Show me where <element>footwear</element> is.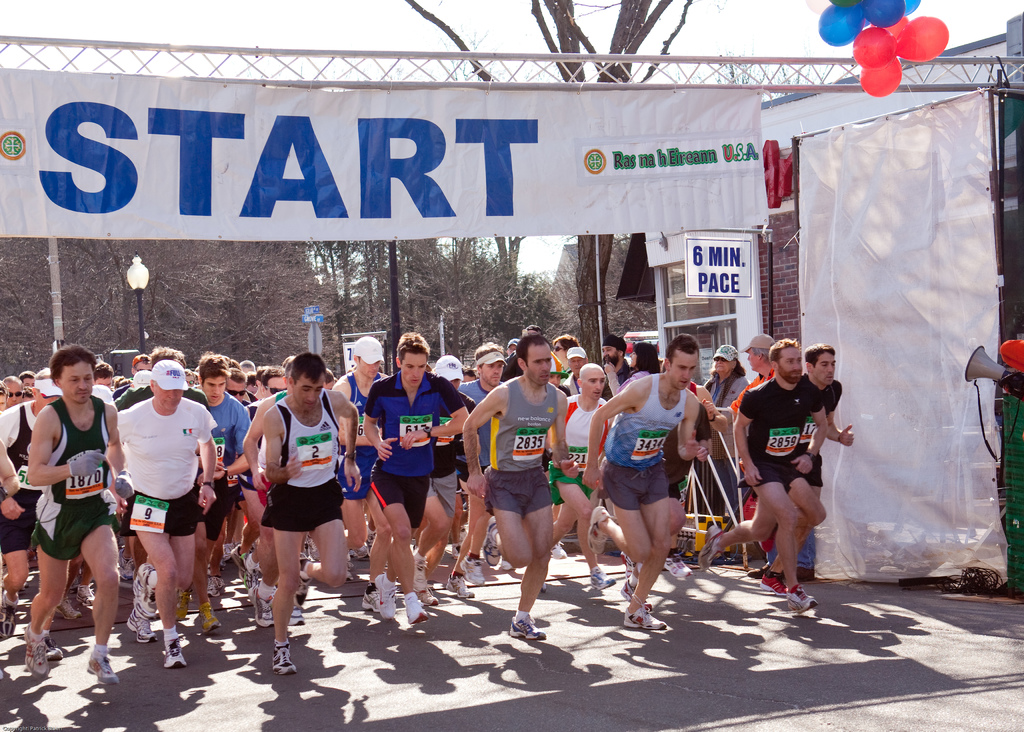
<element>footwear</element> is at 225 544 234 564.
